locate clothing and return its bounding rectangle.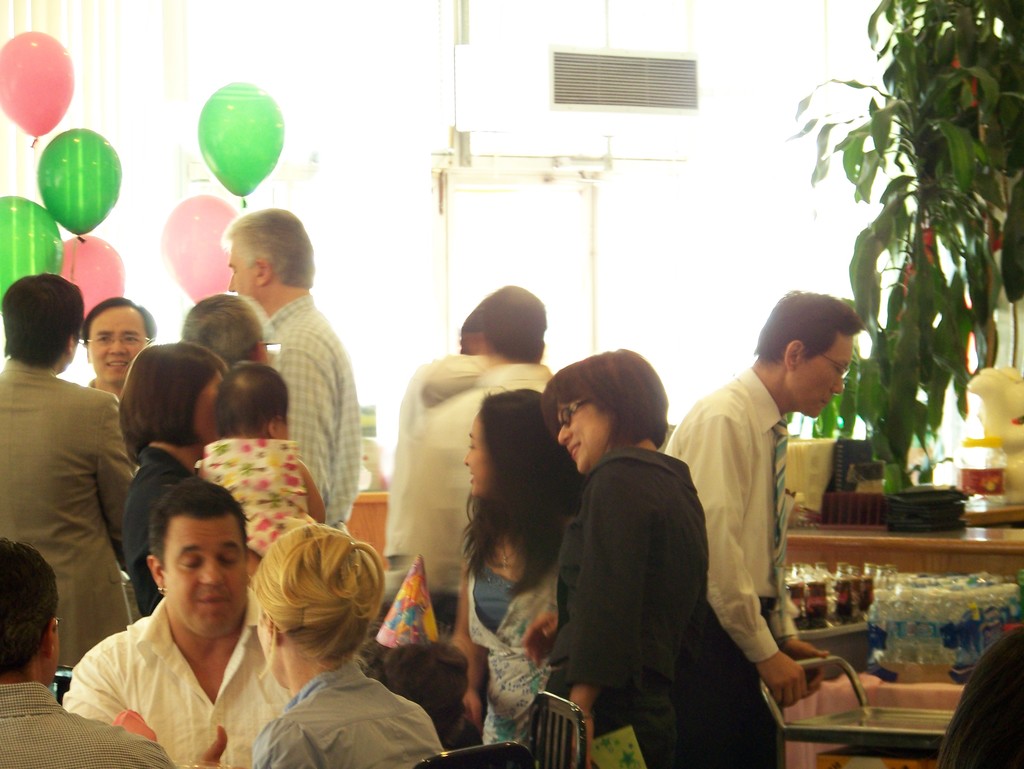
region(259, 291, 369, 535).
